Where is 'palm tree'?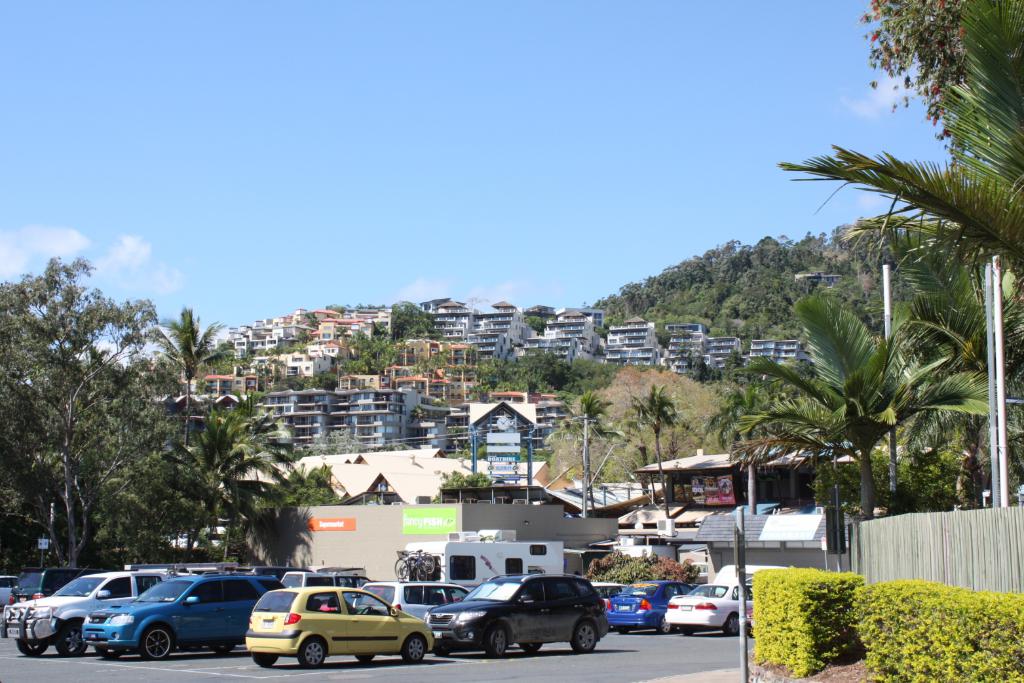
{"x1": 783, "y1": 277, "x2": 969, "y2": 564}.
